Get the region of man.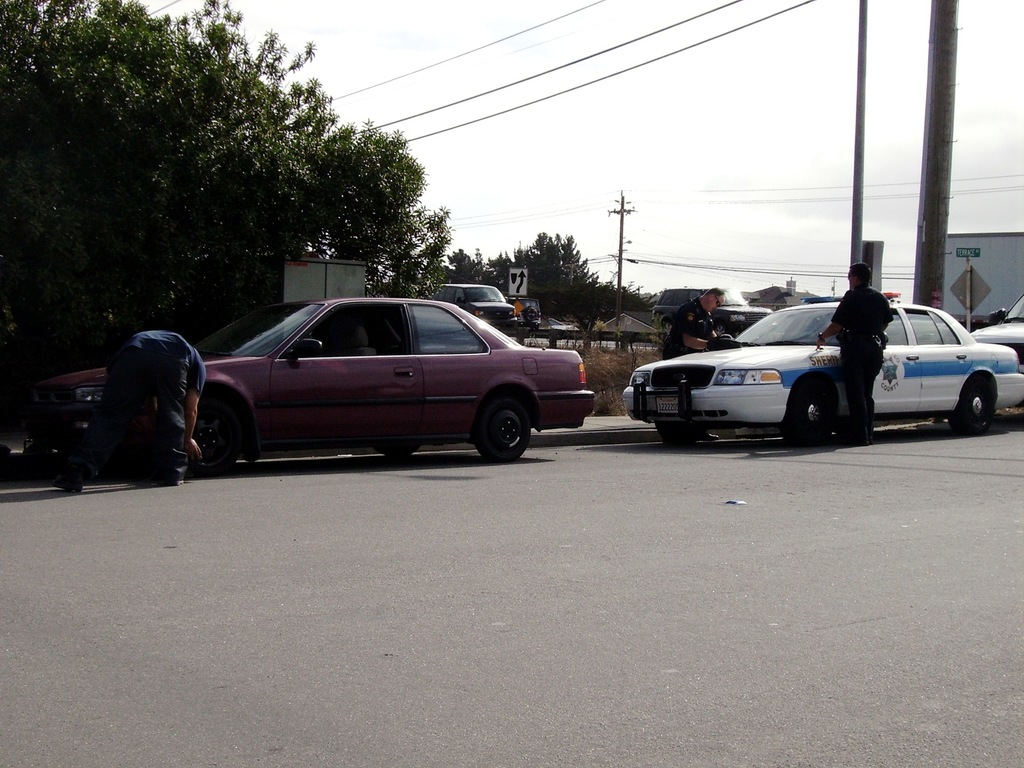
(665,288,728,357).
